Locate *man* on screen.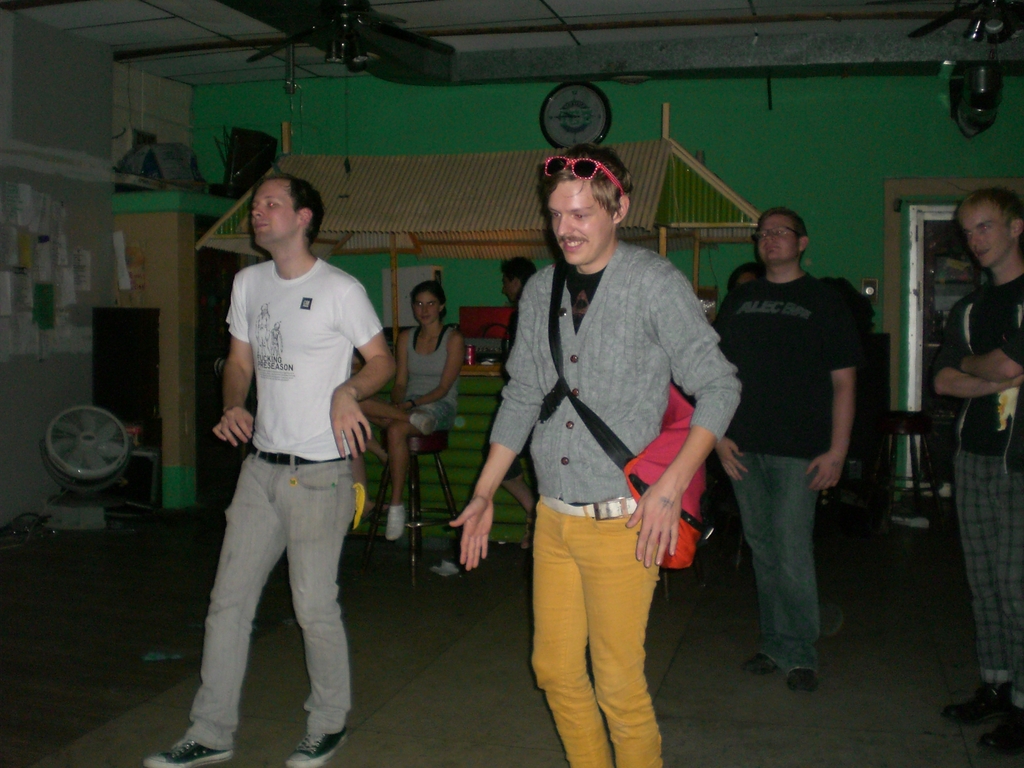
On screen at {"left": 716, "top": 205, "right": 858, "bottom": 693}.
